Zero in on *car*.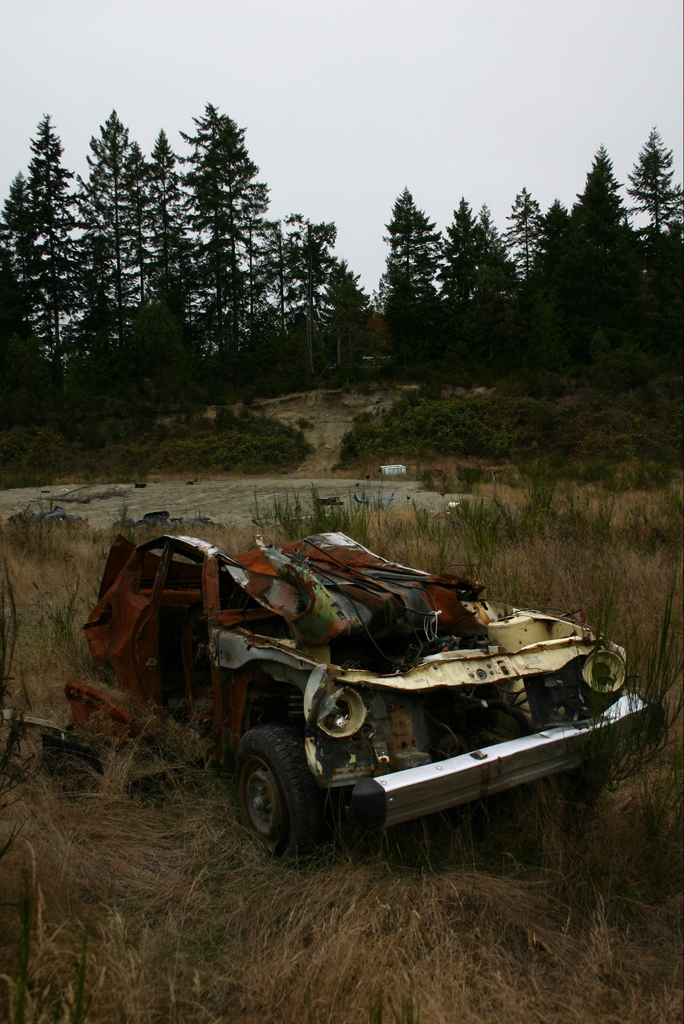
Zeroed in: locate(97, 535, 641, 867).
